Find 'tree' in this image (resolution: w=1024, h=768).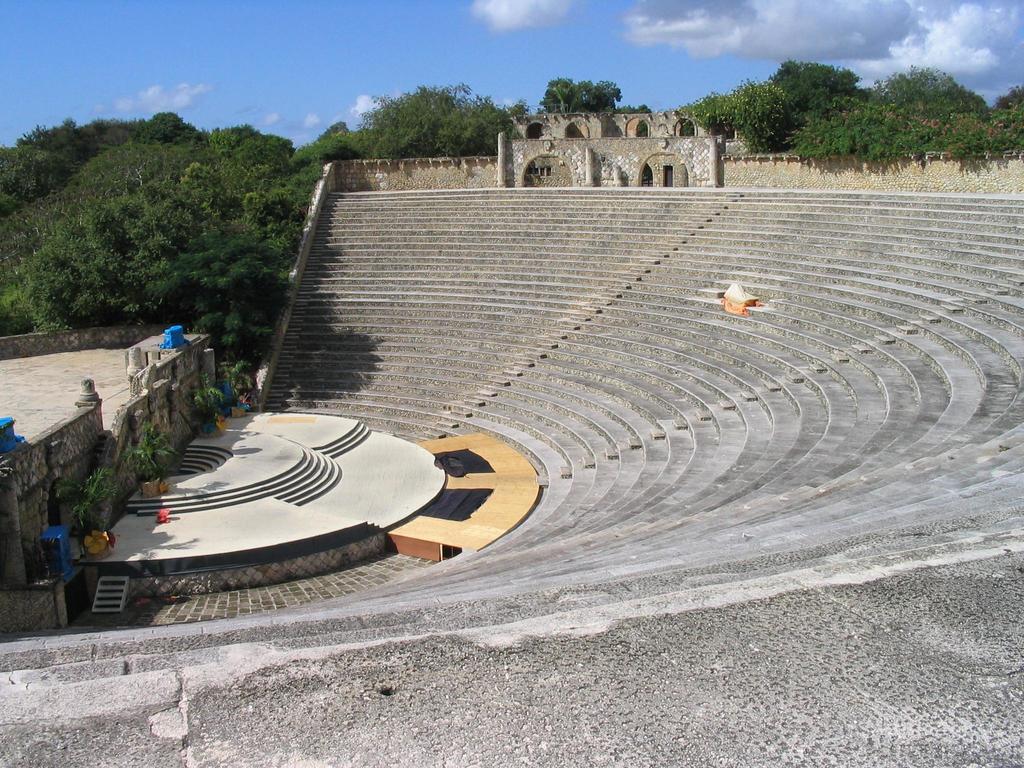
bbox(740, 70, 792, 155).
